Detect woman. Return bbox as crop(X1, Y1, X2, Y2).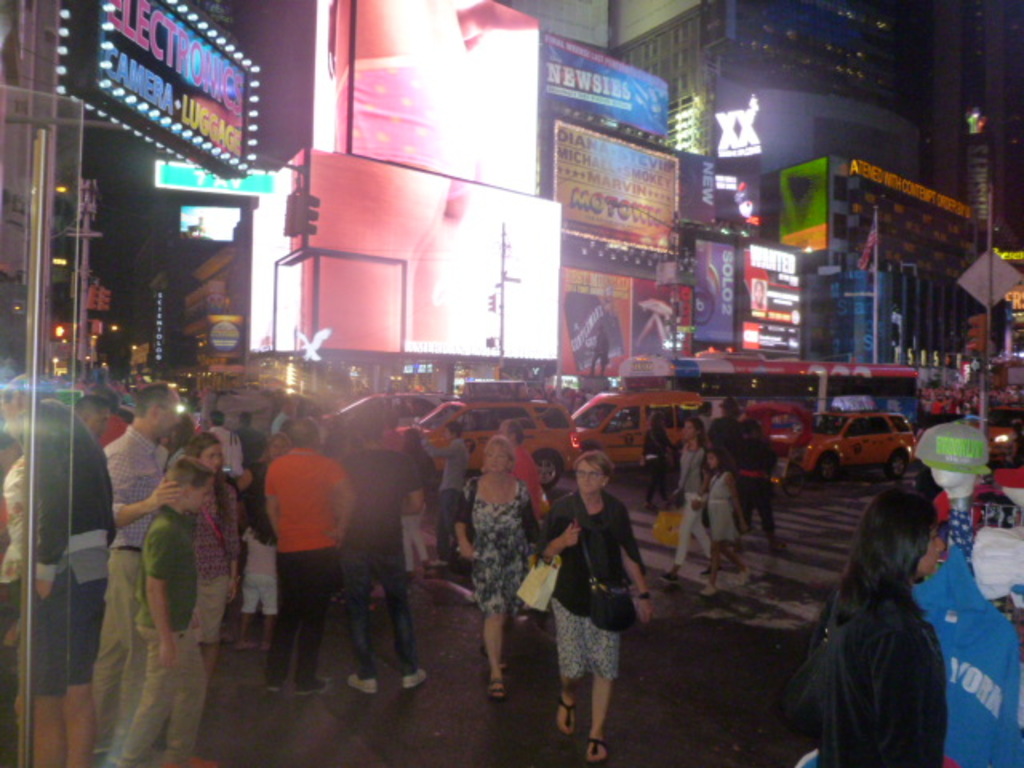
crop(782, 477, 965, 760).
